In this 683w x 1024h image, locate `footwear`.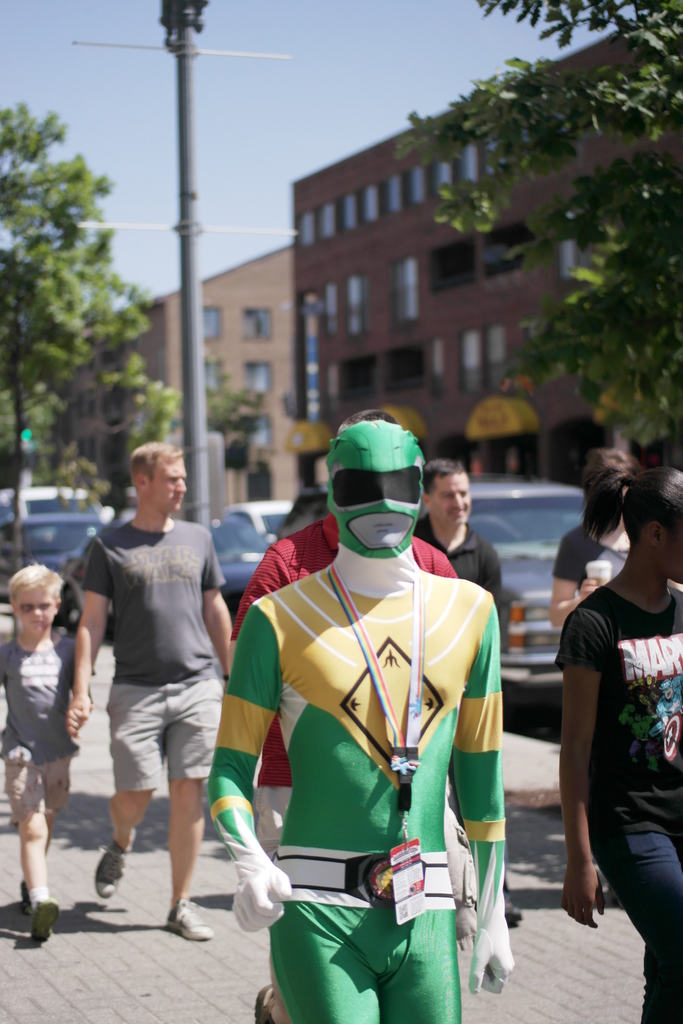
Bounding box: (33,895,60,944).
